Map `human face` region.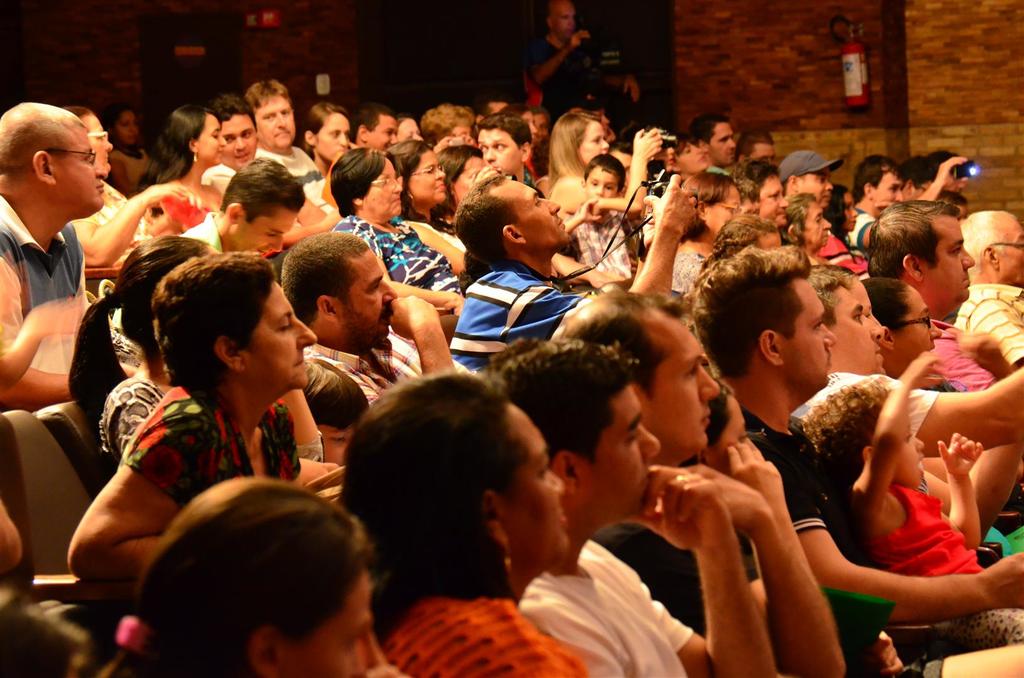
Mapped to 786, 277, 836, 382.
